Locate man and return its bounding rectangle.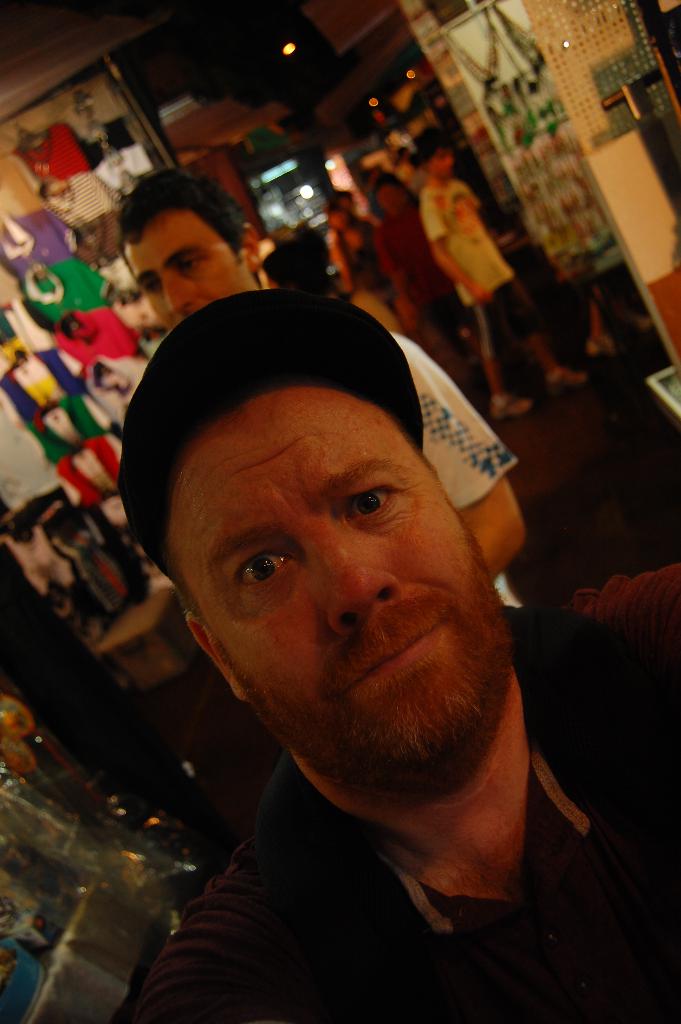
114,294,680,1023.
